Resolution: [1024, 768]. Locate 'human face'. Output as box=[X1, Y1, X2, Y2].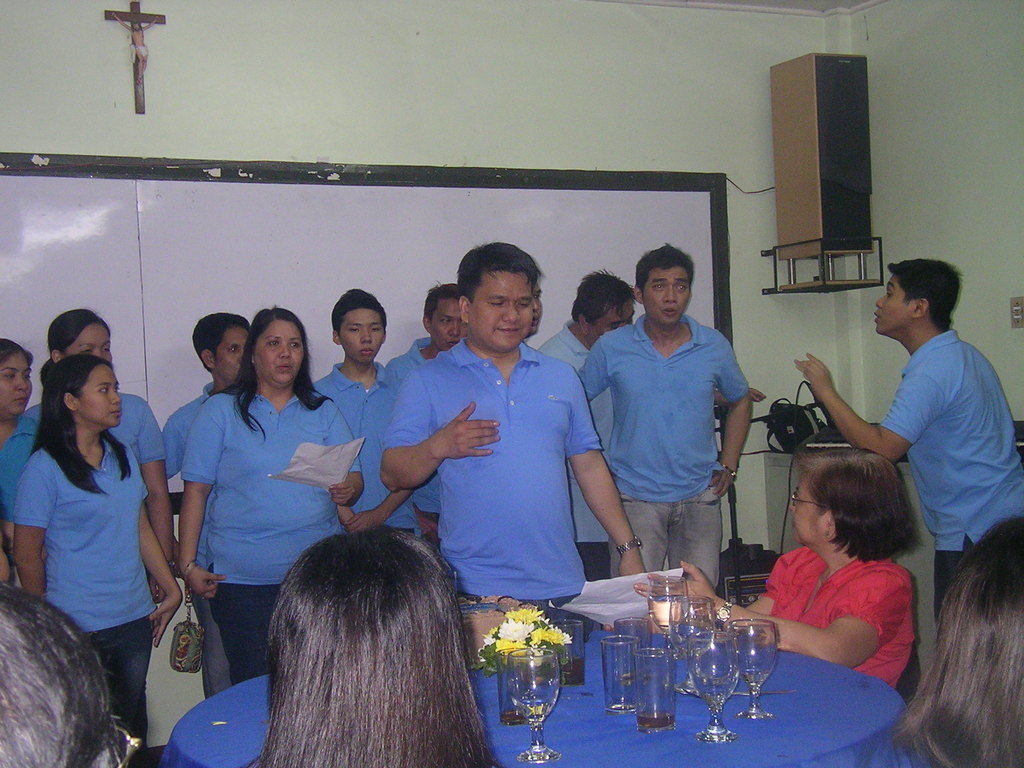
box=[644, 265, 689, 323].
